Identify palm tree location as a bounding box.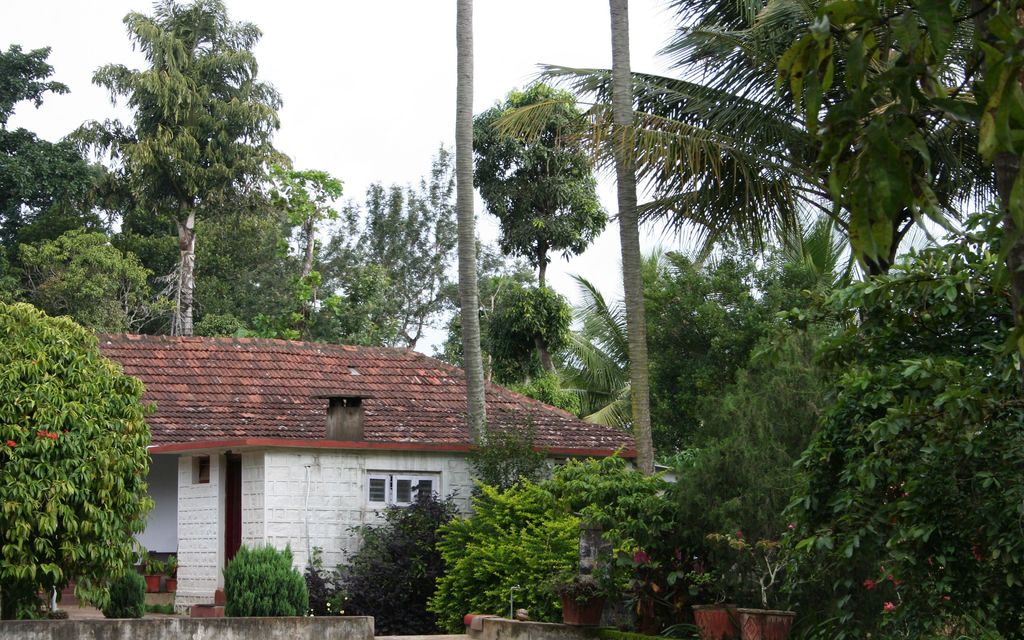
(x1=280, y1=195, x2=445, y2=369).
